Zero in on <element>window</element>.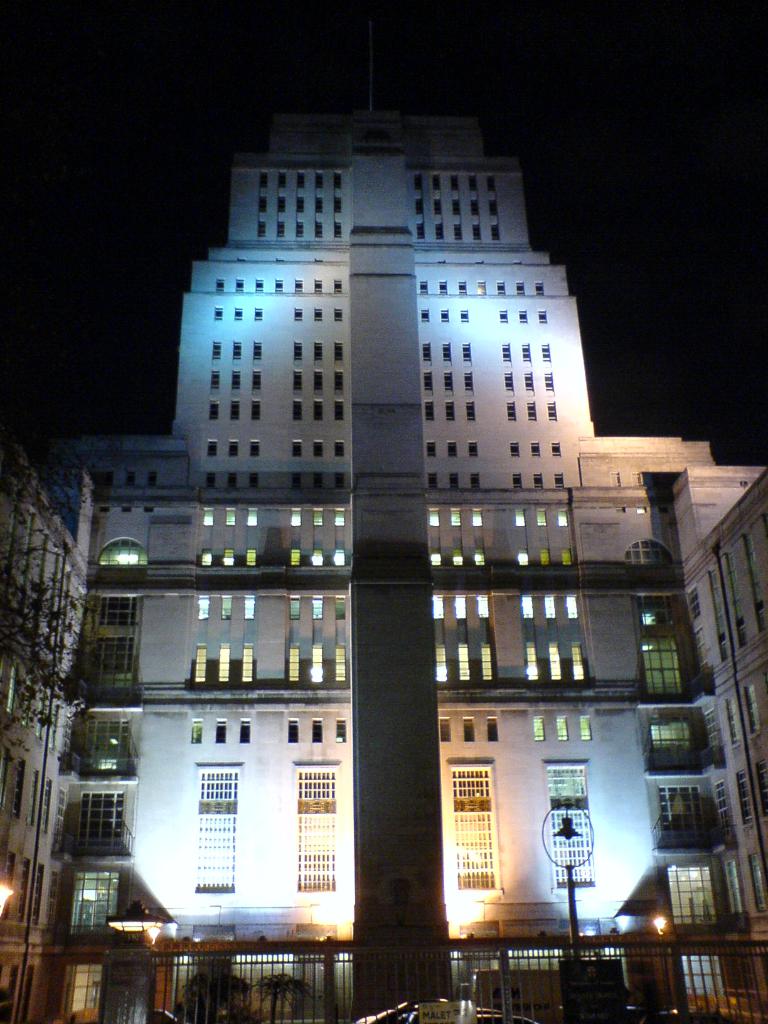
Zeroed in: bbox=(200, 548, 209, 570).
